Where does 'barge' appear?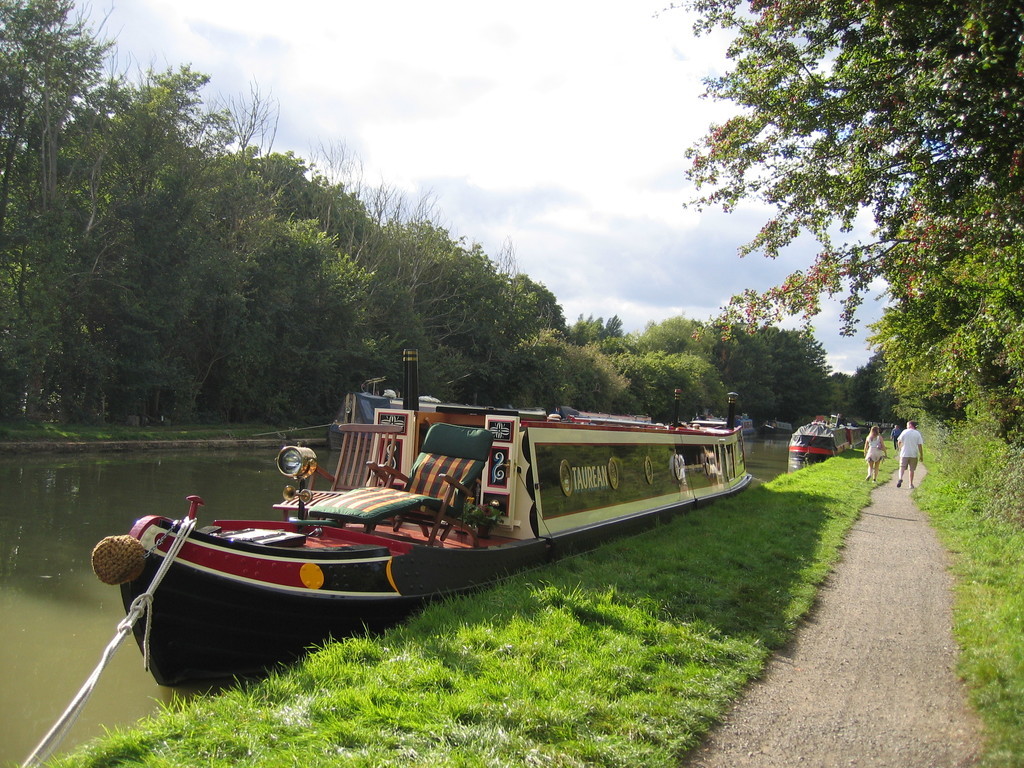
Appears at x1=92, y1=346, x2=751, y2=689.
